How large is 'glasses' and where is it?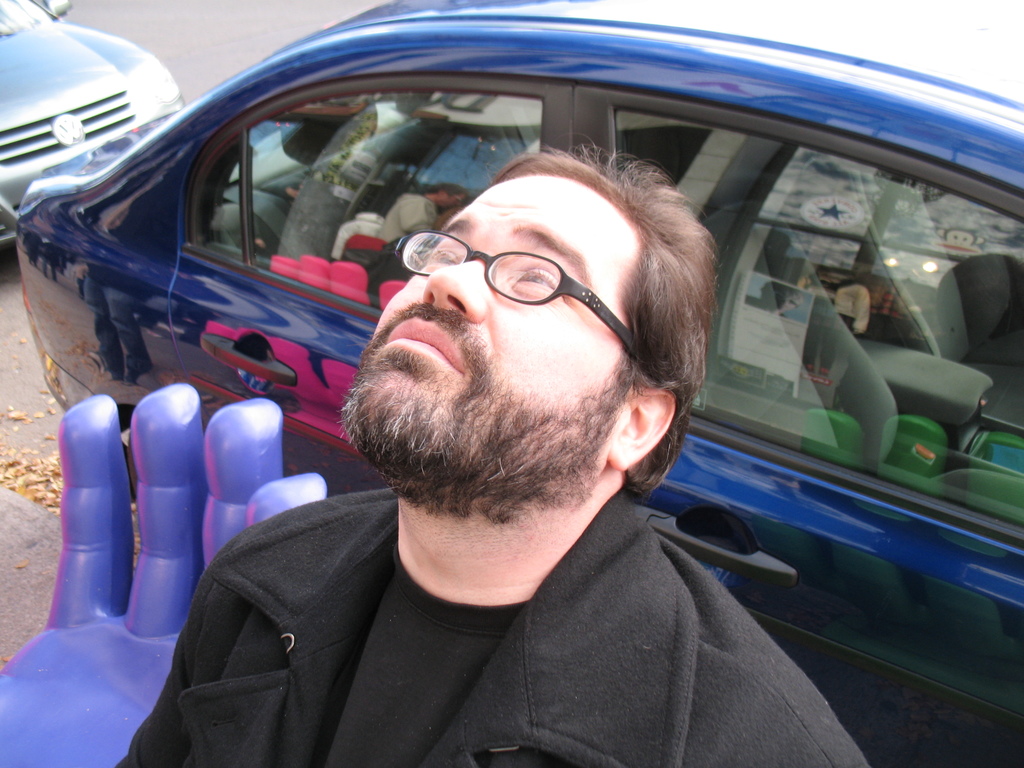
Bounding box: x1=390, y1=234, x2=637, y2=348.
